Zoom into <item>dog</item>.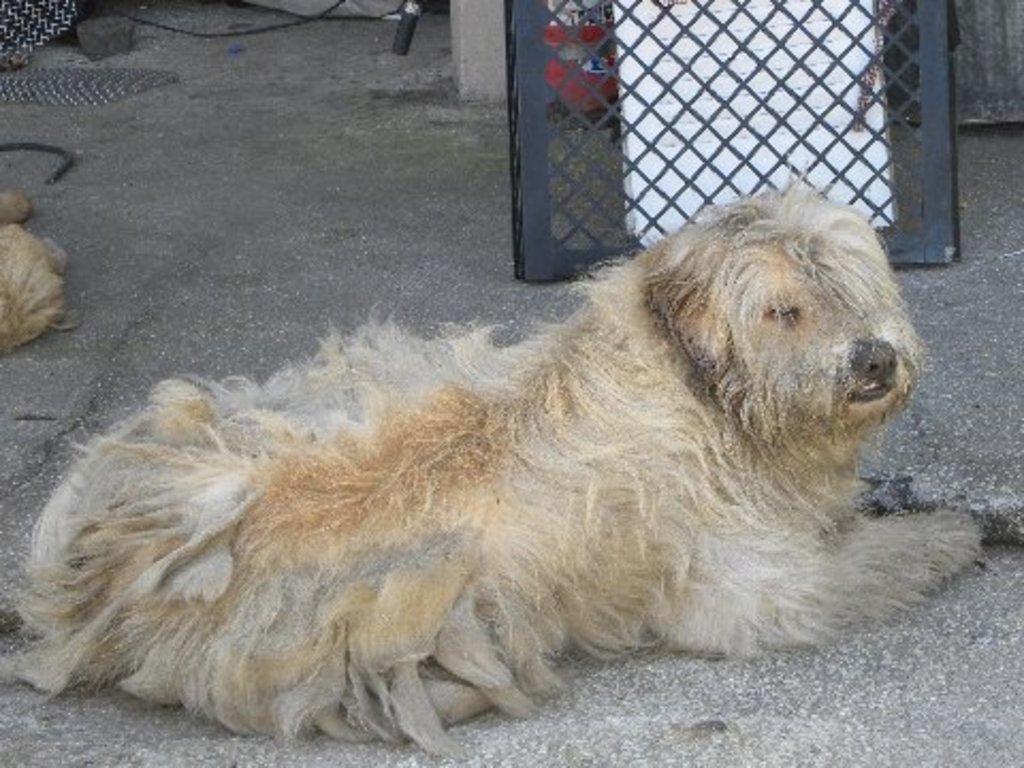
Zoom target: box=[0, 173, 981, 766].
